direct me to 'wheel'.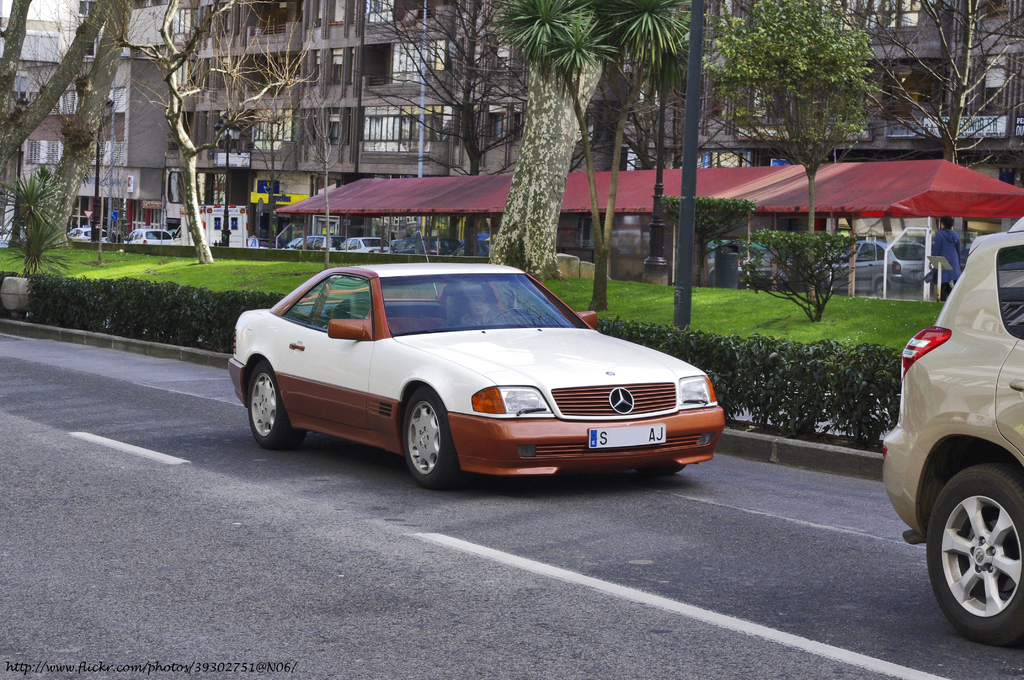
Direction: [x1=877, y1=274, x2=891, y2=299].
